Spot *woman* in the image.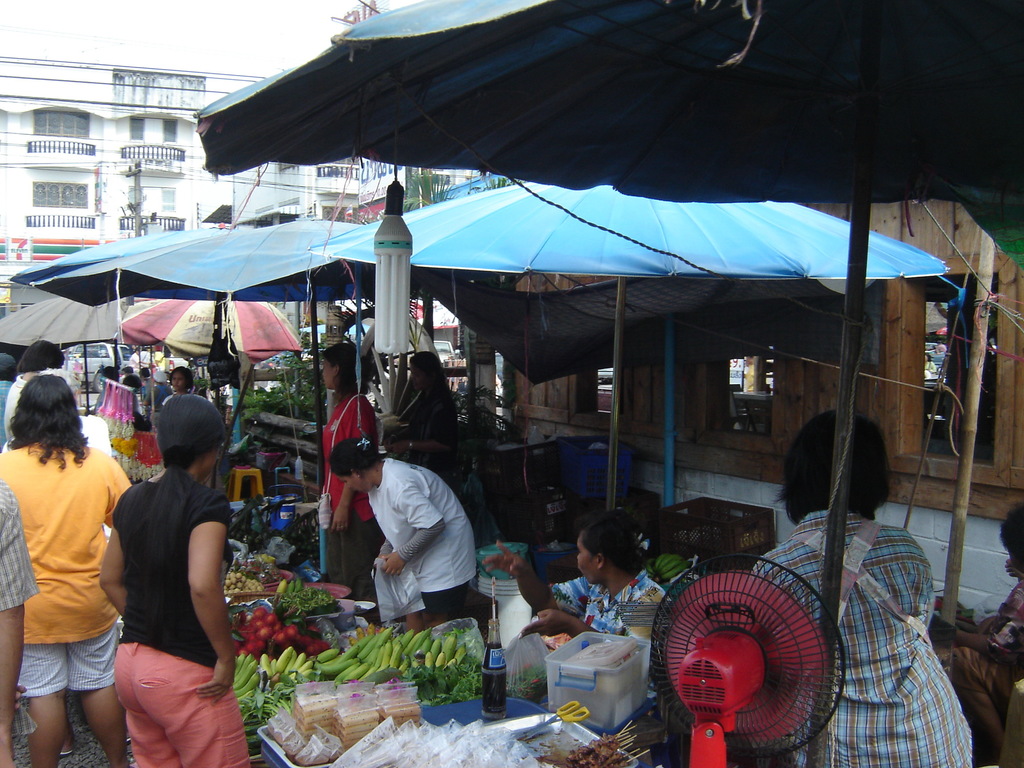
*woman* found at (x1=108, y1=369, x2=228, y2=751).
